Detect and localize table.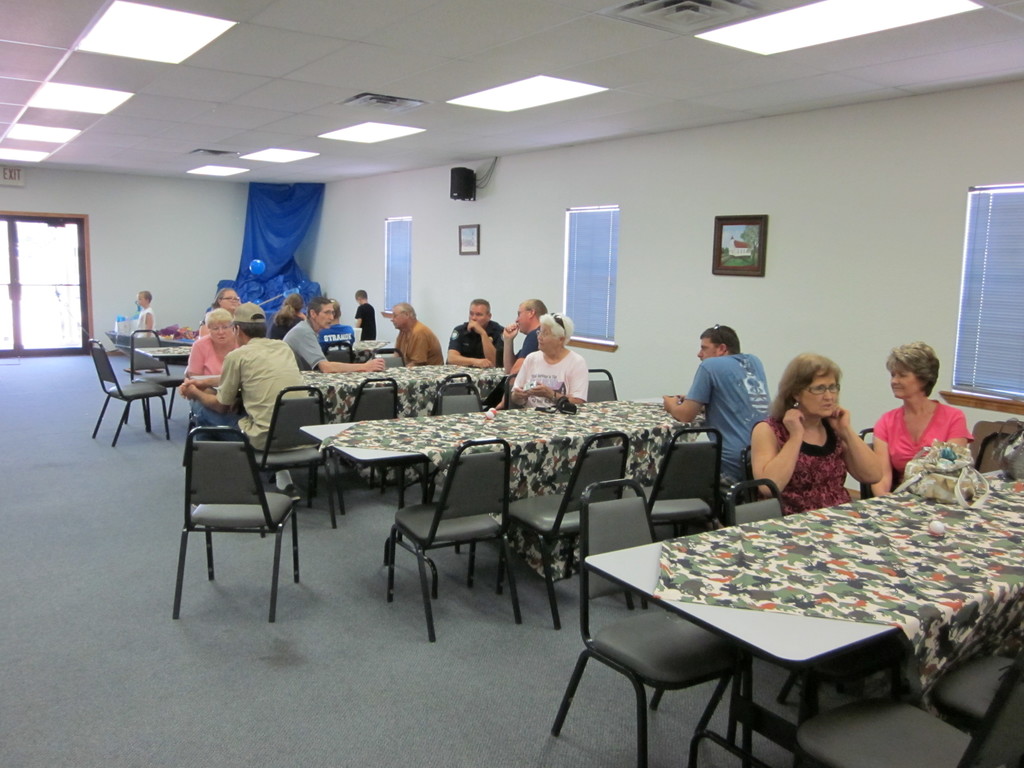
Localized at pyautogui.locateOnScreen(134, 339, 383, 360).
